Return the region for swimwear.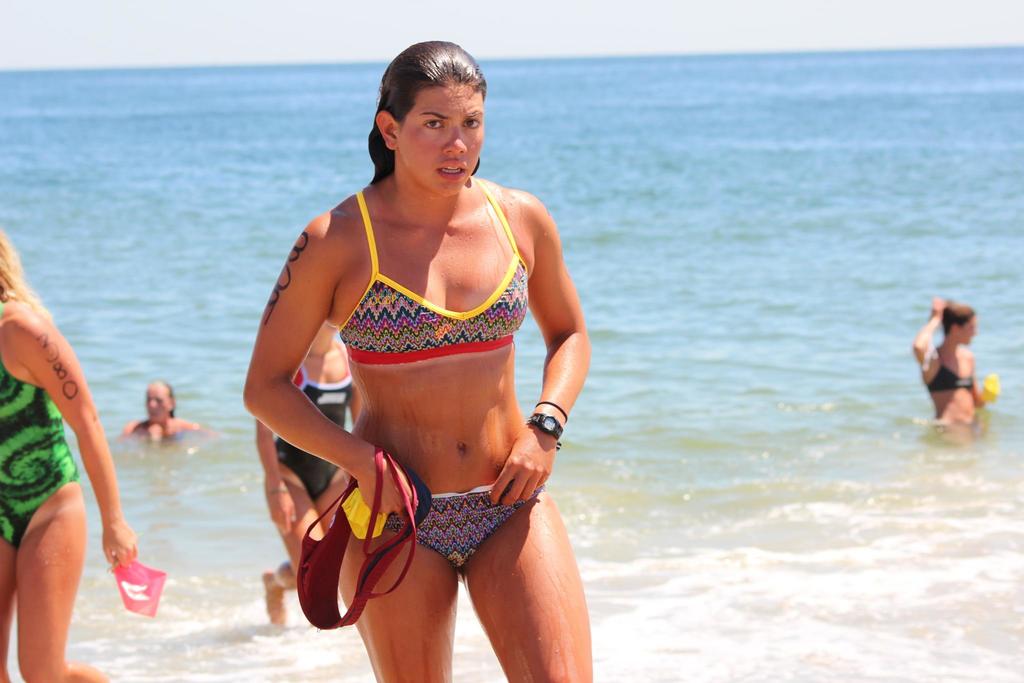
bbox(924, 344, 979, 395).
